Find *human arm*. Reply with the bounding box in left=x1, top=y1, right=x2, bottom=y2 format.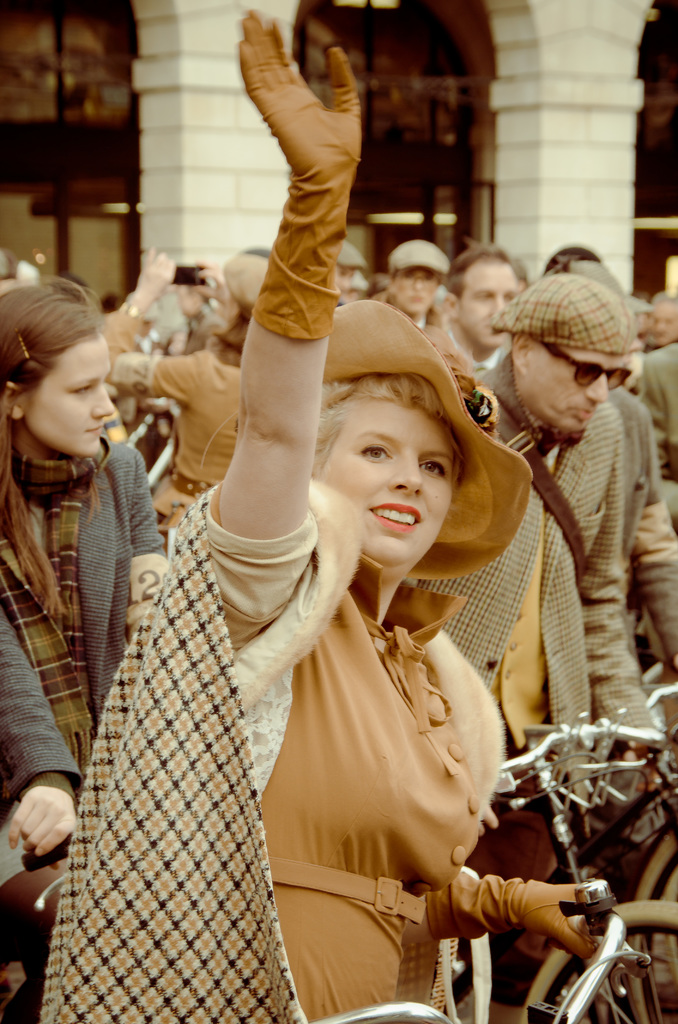
left=115, top=344, right=206, bottom=410.
